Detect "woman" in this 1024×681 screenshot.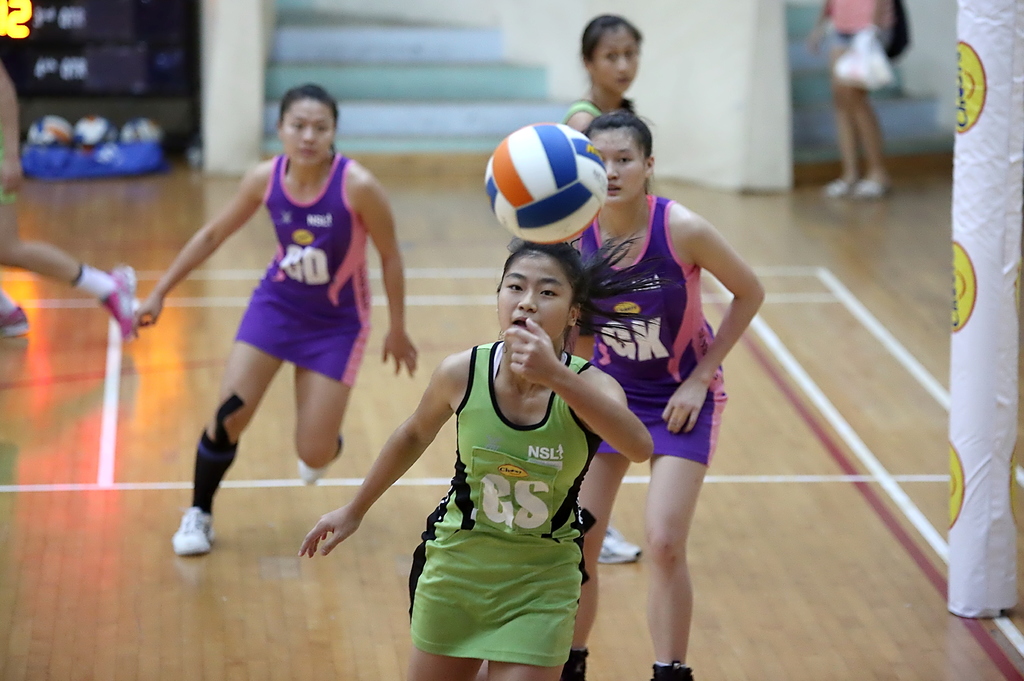
Detection: pyautogui.locateOnScreen(800, 0, 896, 198).
